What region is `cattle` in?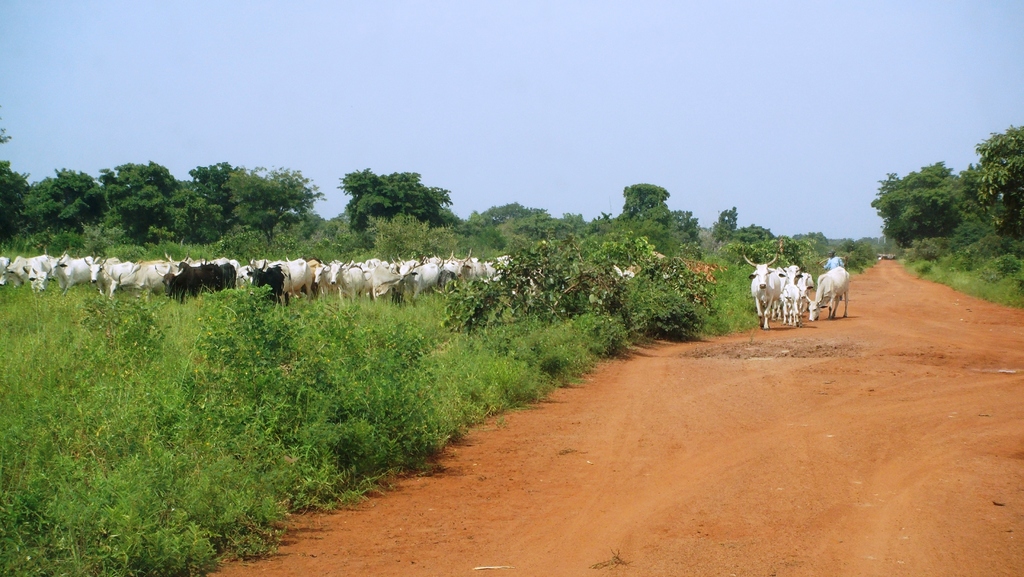
{"left": 244, "top": 248, "right": 314, "bottom": 307}.
